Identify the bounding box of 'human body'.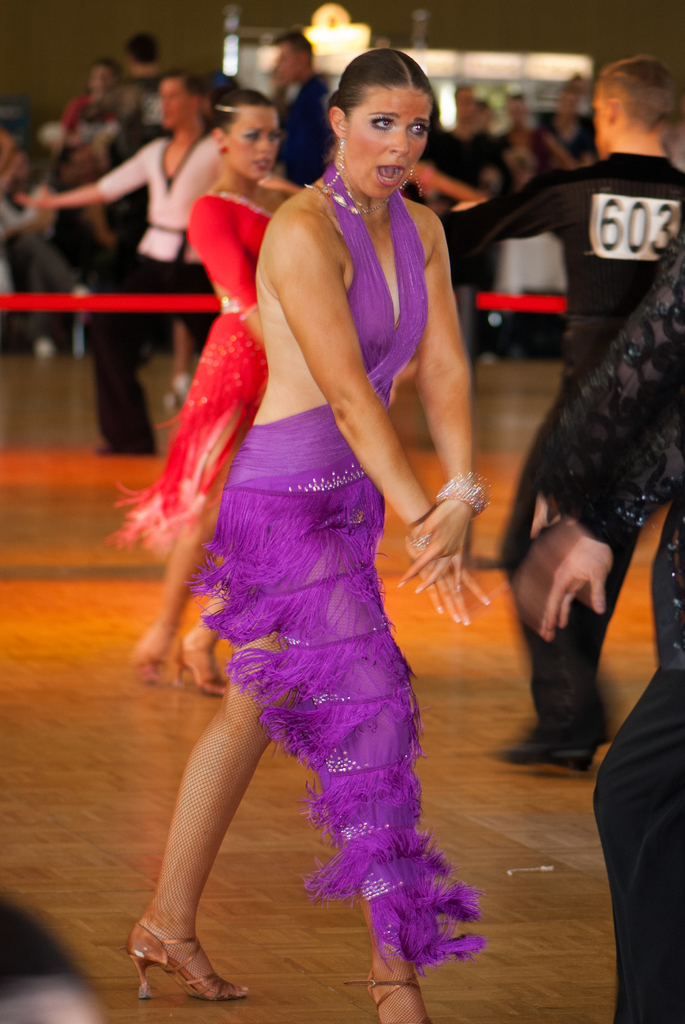
10 137 228 435.
